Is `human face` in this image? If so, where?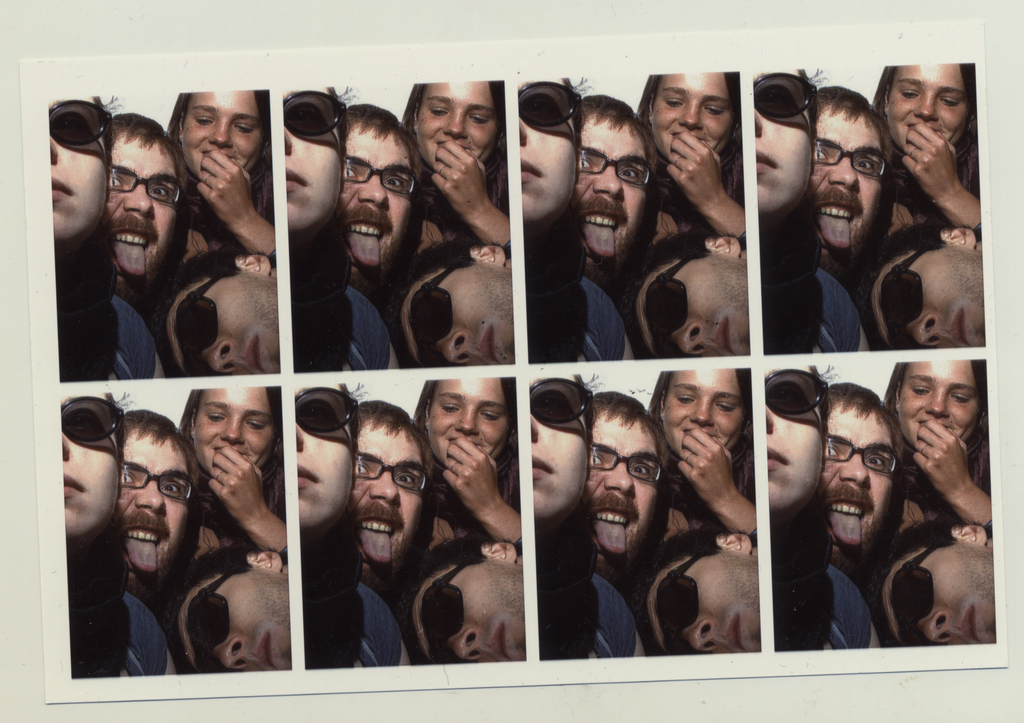
Yes, at [left=175, top=570, right=287, bottom=674].
